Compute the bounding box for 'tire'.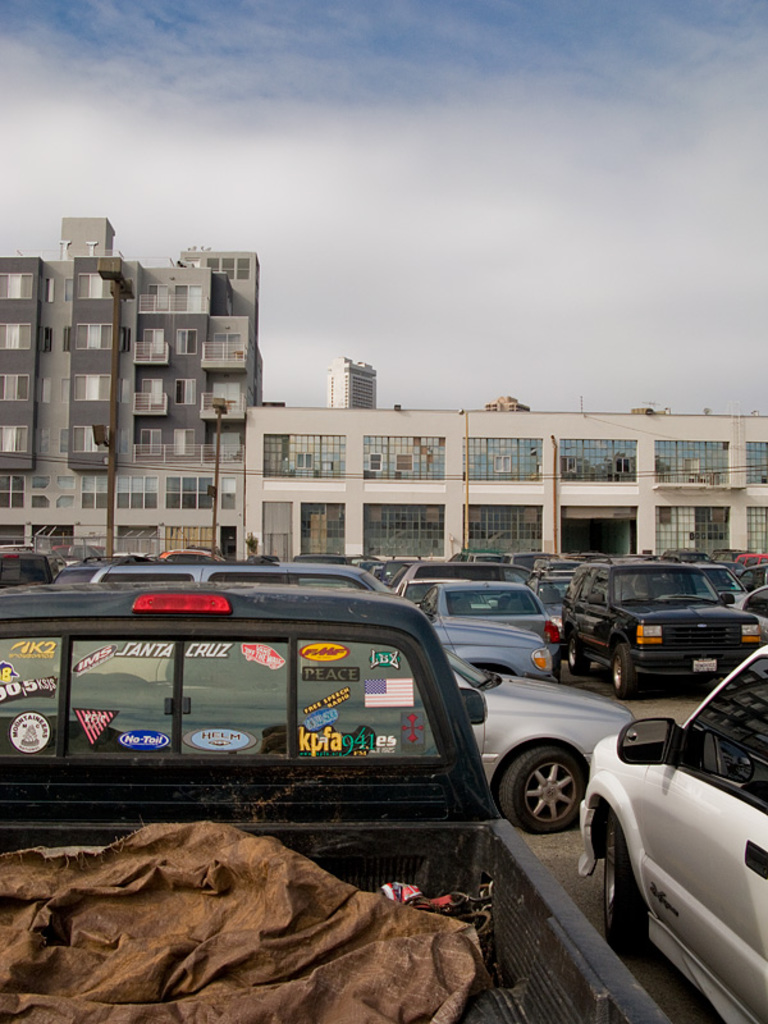
(613, 643, 636, 701).
